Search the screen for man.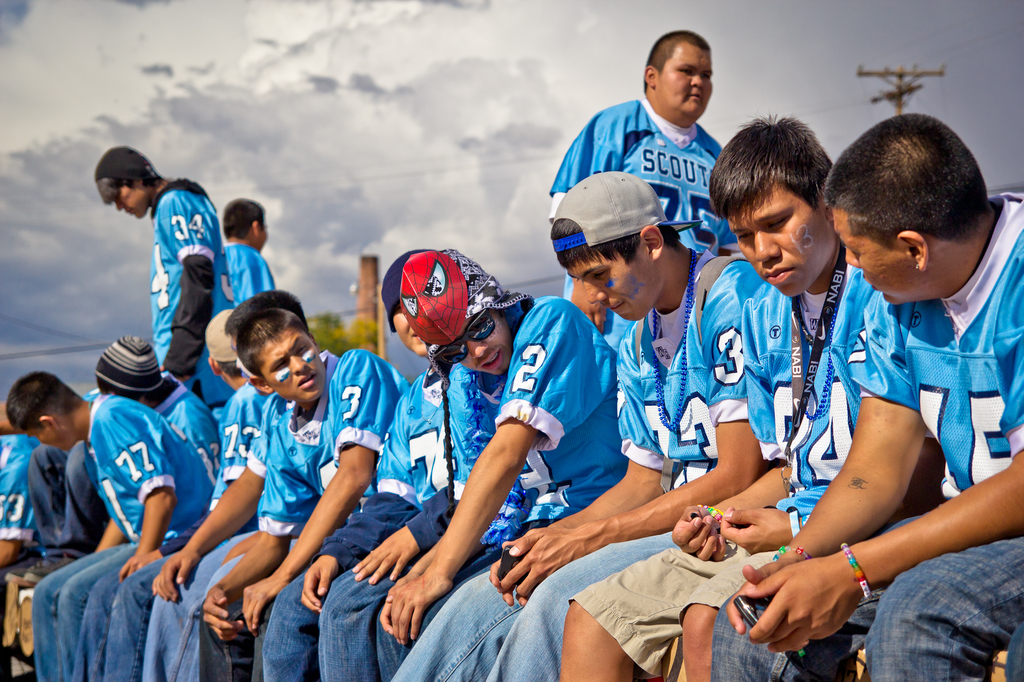
Found at detection(0, 431, 44, 574).
